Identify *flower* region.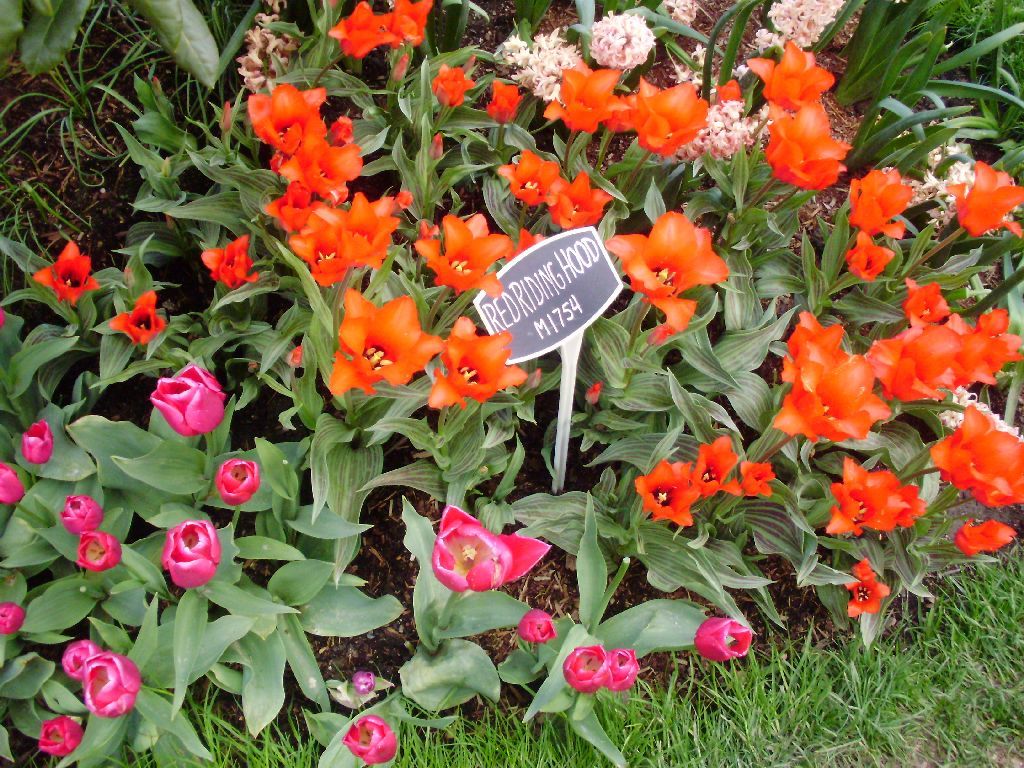
Region: <box>353,668,379,699</box>.
